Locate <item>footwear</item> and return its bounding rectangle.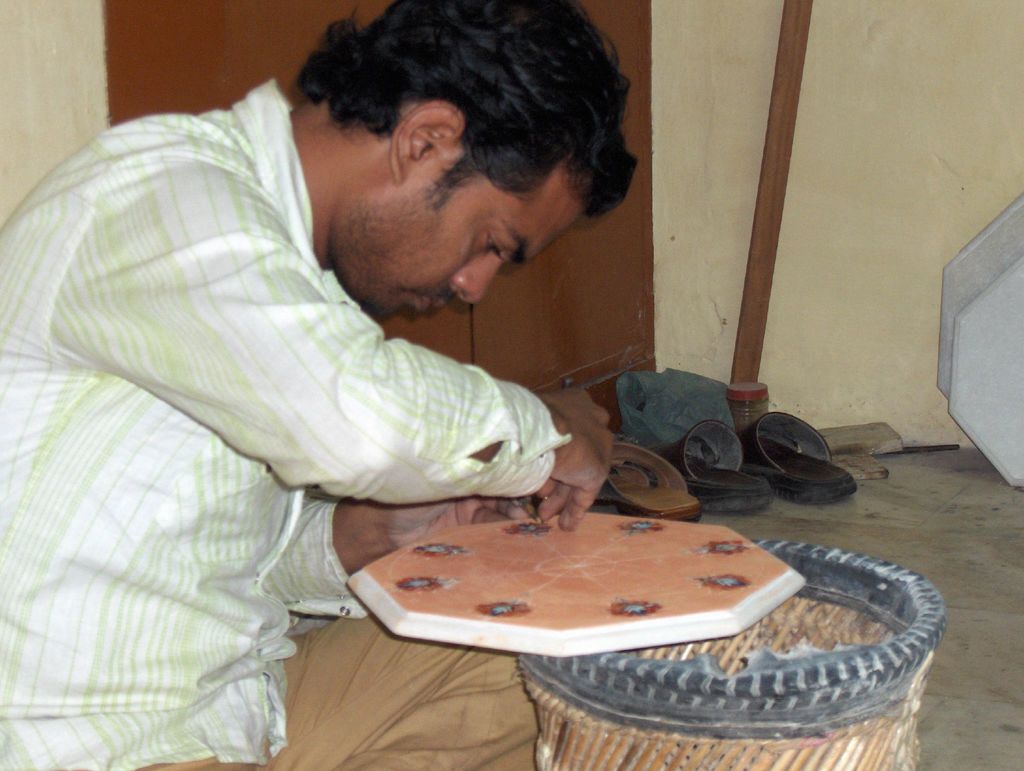
(left=598, top=439, right=701, bottom=523).
